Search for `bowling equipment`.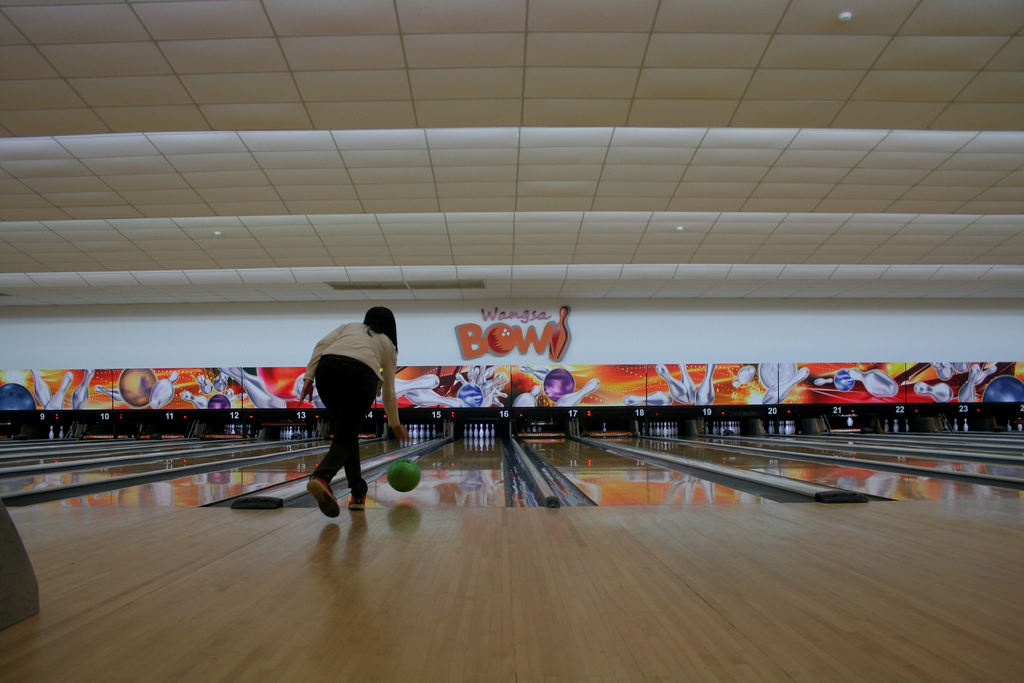
Found at Rect(812, 378, 835, 388).
